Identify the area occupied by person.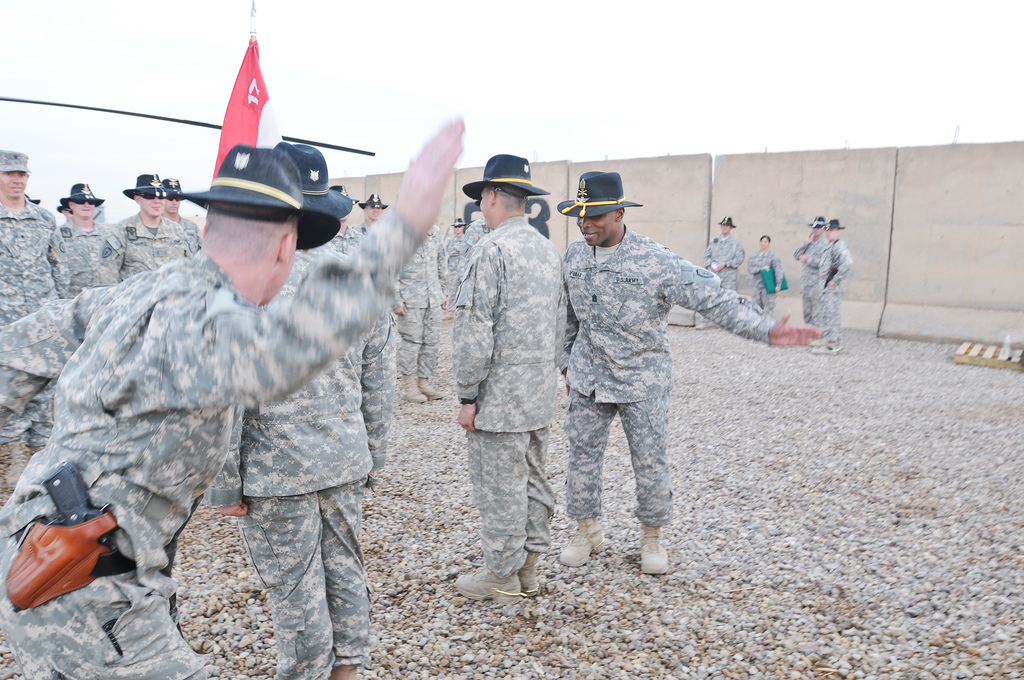
Area: 59:181:130:300.
